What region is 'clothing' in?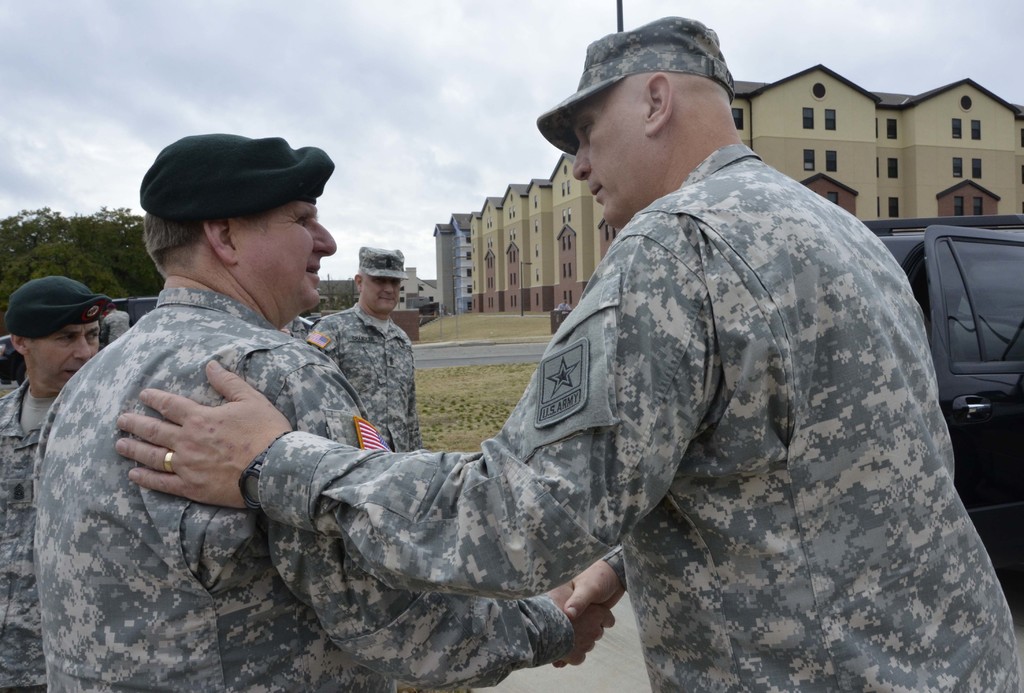
[266,145,1020,685].
